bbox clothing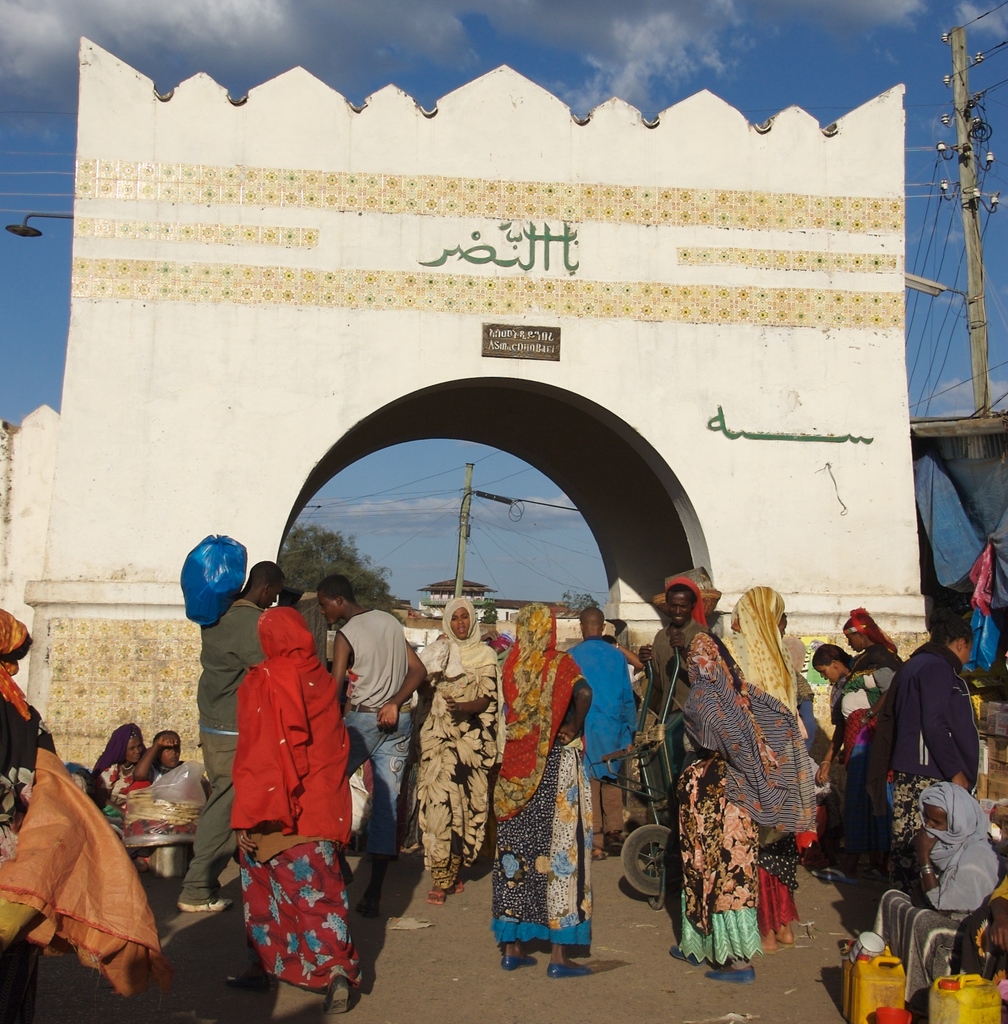
region(867, 644, 983, 865)
